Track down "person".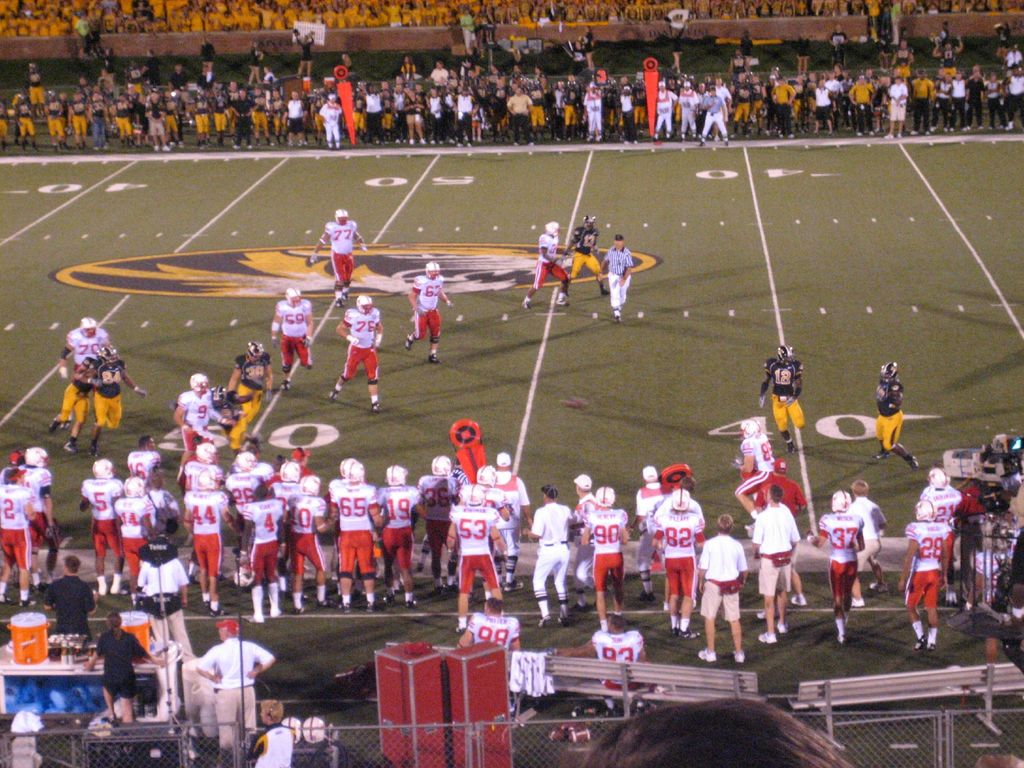
Tracked to Rect(182, 472, 234, 617).
